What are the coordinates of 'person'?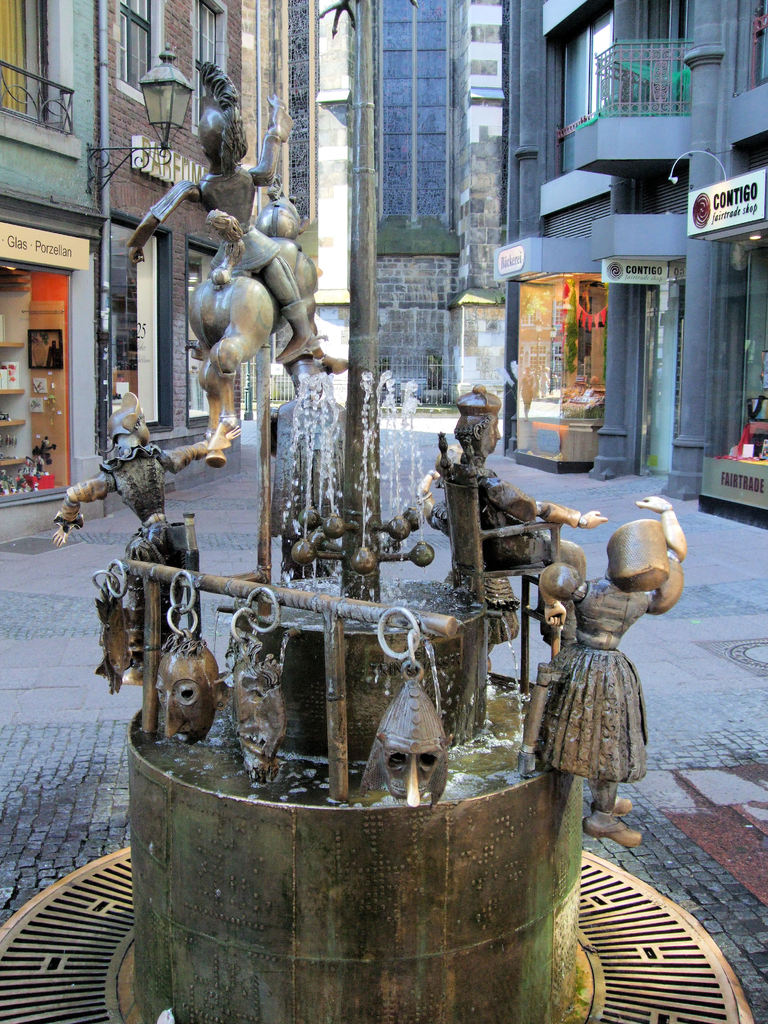
x1=122 y1=52 x2=351 y2=376.
